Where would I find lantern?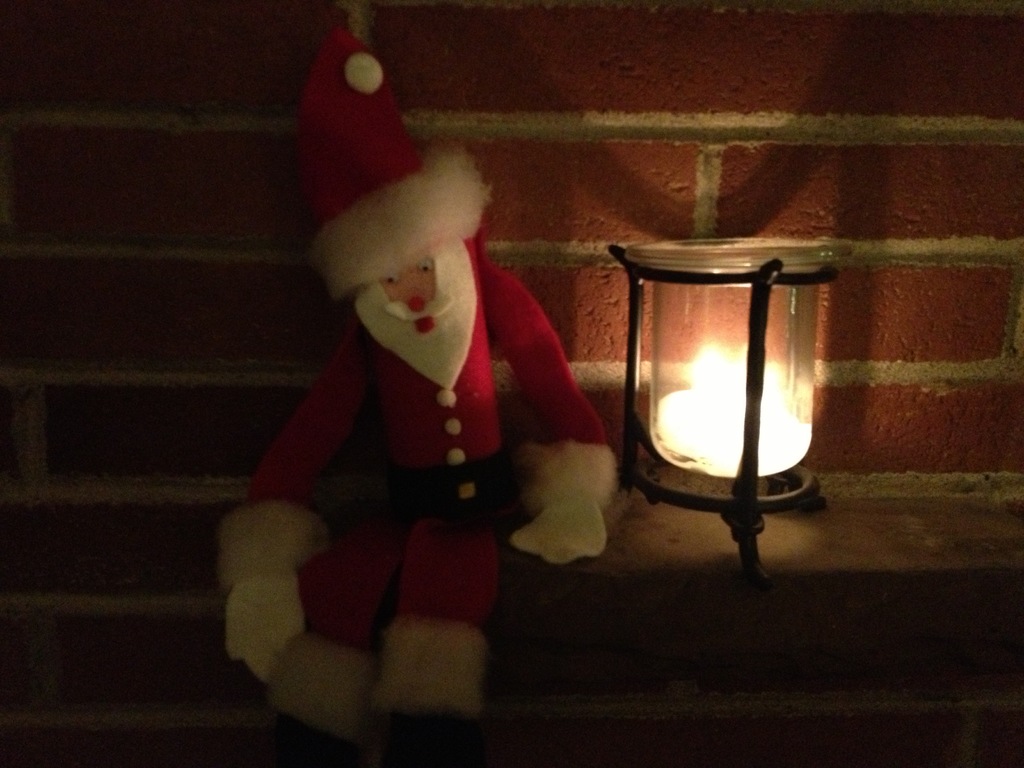
At x1=614 y1=241 x2=837 y2=617.
